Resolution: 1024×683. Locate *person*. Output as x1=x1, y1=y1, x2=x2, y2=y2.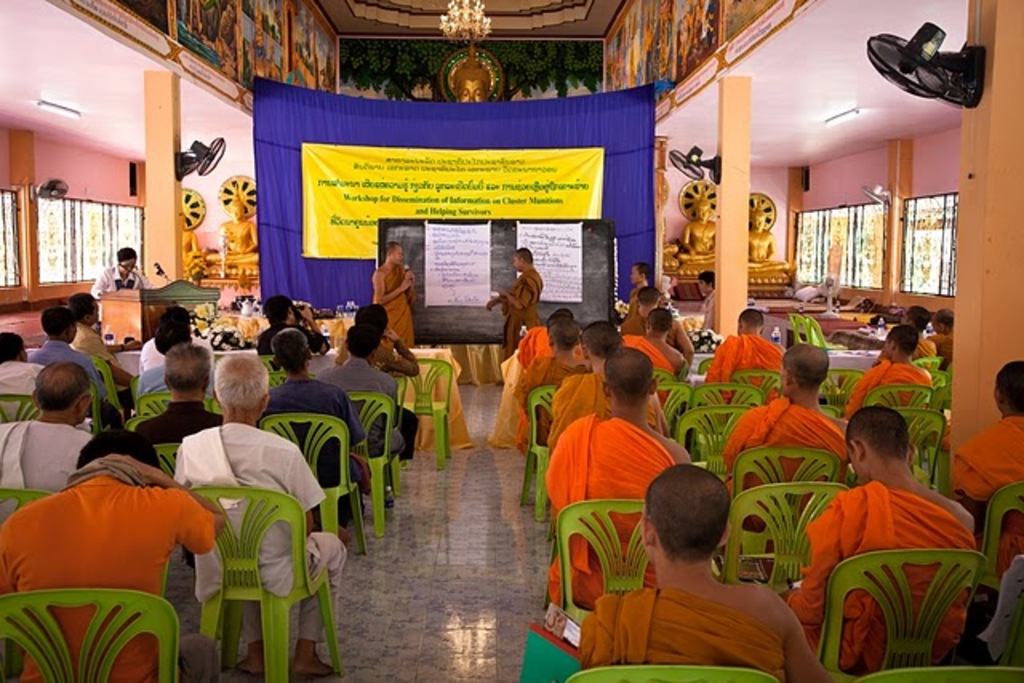
x1=133, y1=341, x2=230, y2=443.
